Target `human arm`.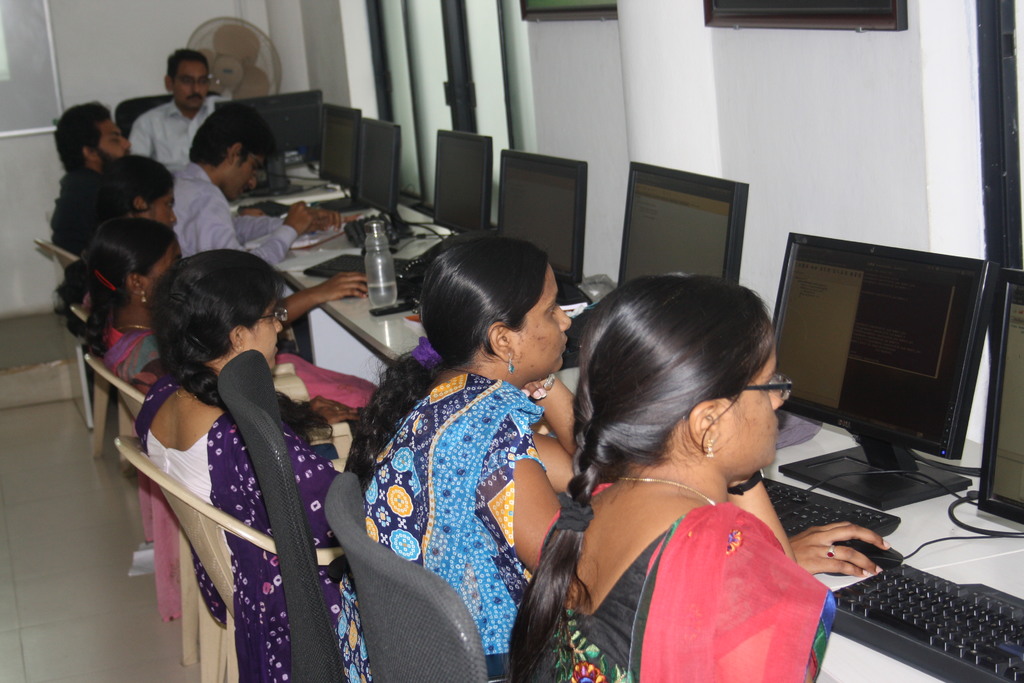
Target region: BBox(202, 198, 312, 268).
